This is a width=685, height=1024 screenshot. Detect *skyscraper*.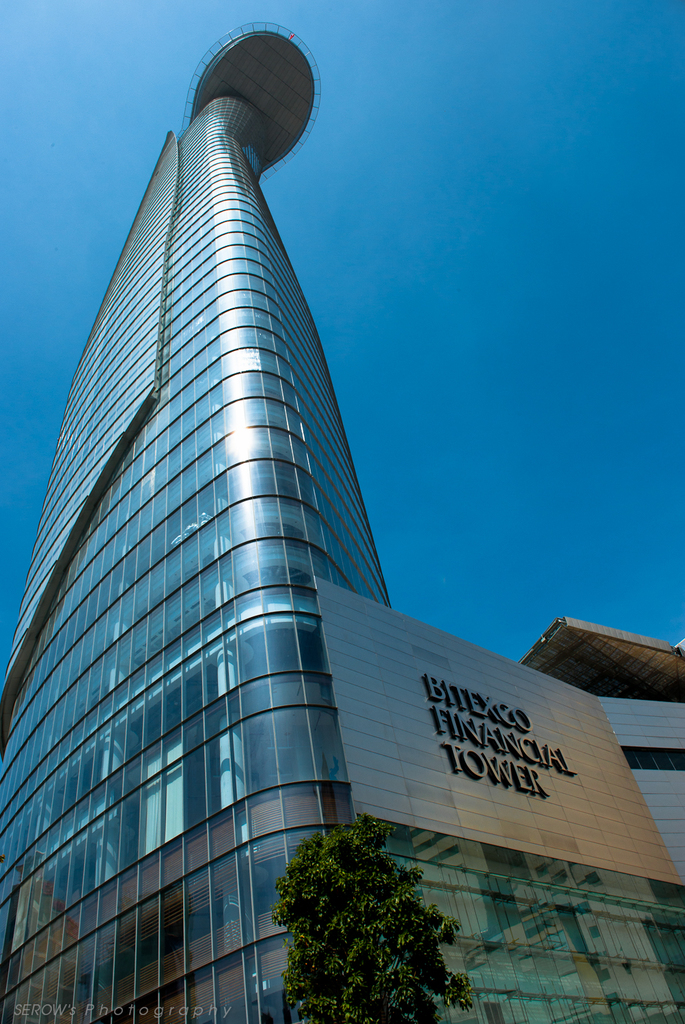
Rect(0, 19, 389, 1023).
